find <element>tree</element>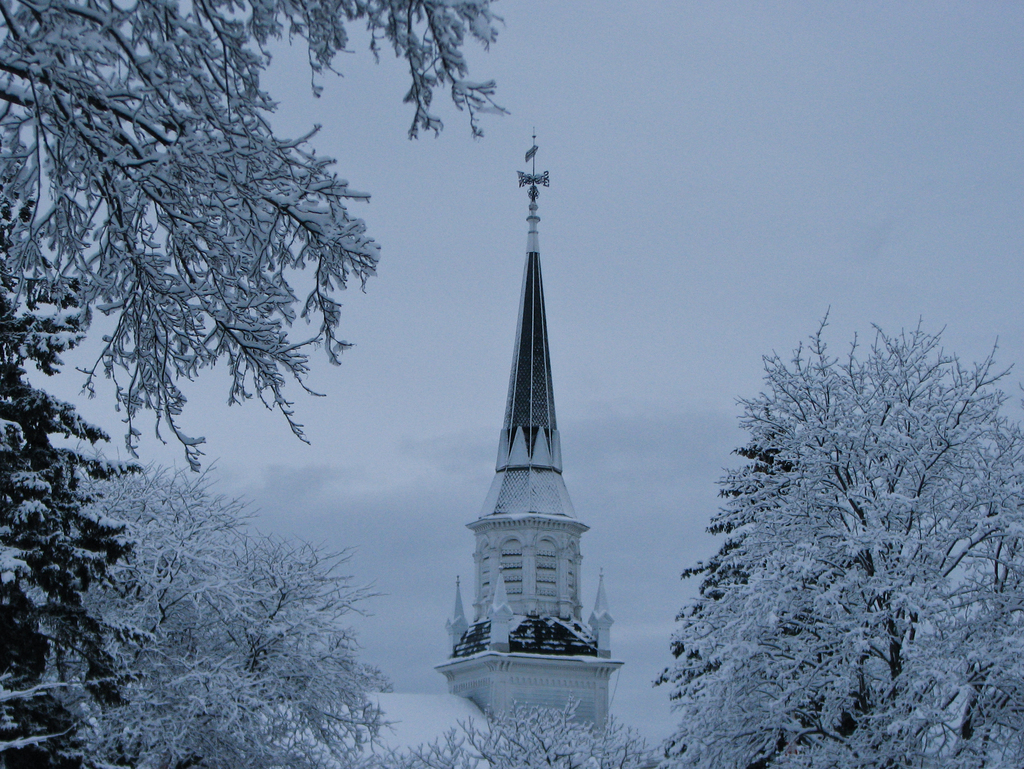
left=653, top=310, right=1023, bottom=768
